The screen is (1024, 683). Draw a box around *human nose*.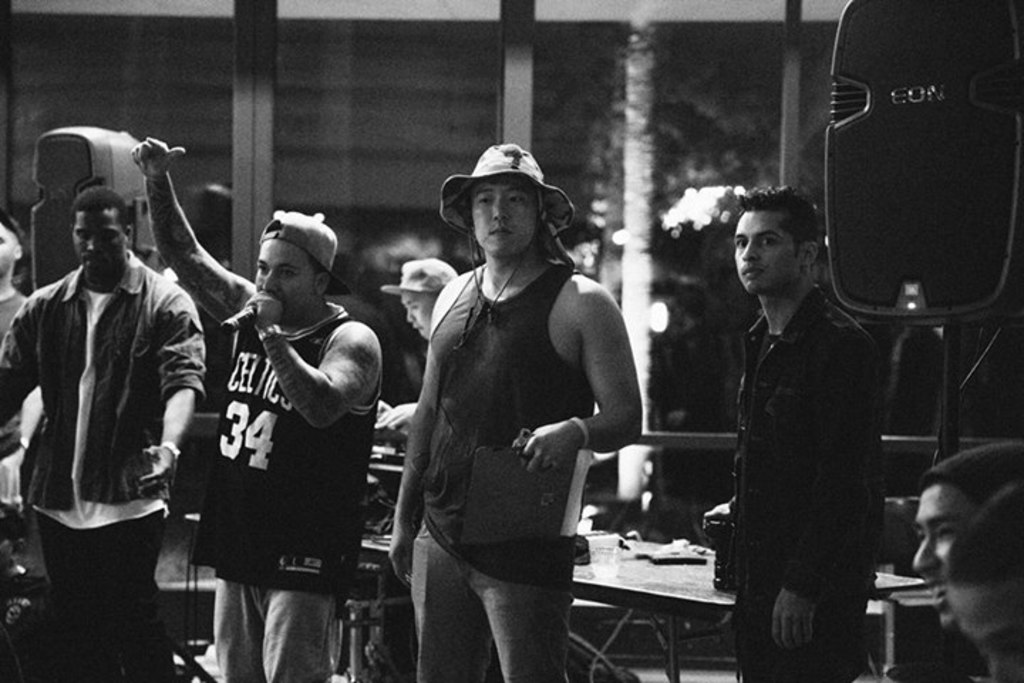
491/196/511/218.
